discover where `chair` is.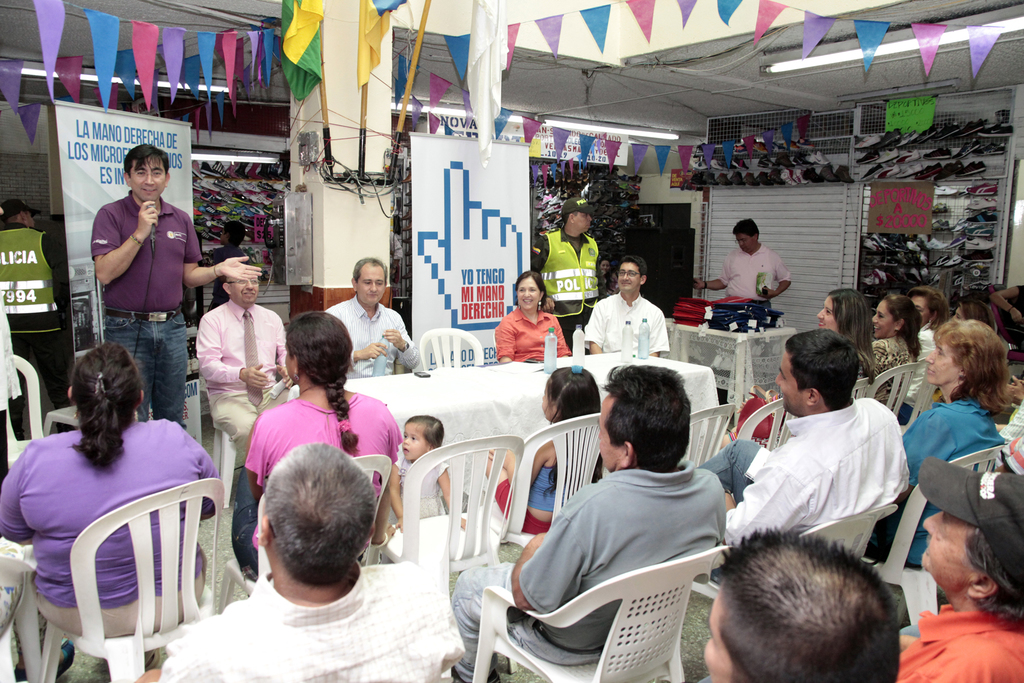
Discovered at 678, 404, 735, 472.
